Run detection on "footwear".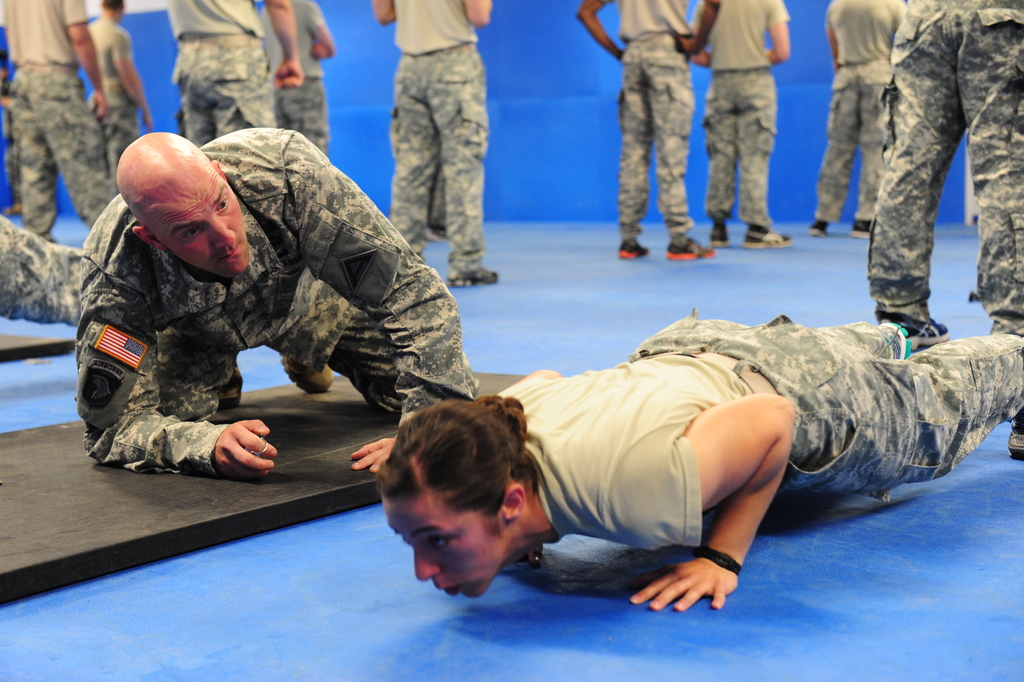
Result: l=444, t=264, r=499, b=289.
